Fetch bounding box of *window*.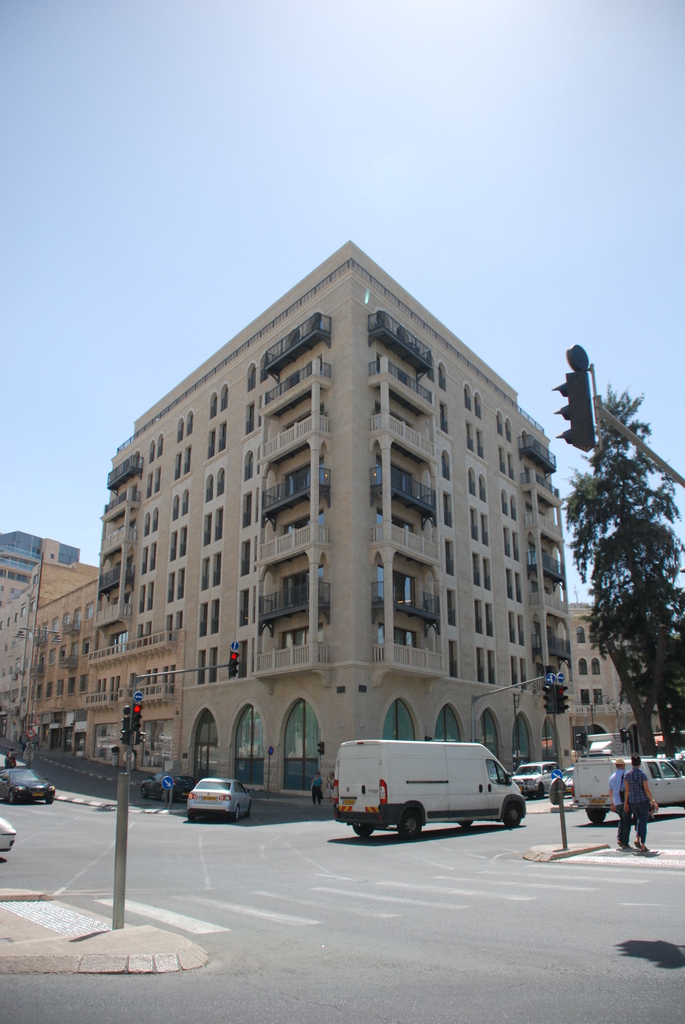
Bbox: {"left": 15, "top": 610, "right": 21, "bottom": 617}.
